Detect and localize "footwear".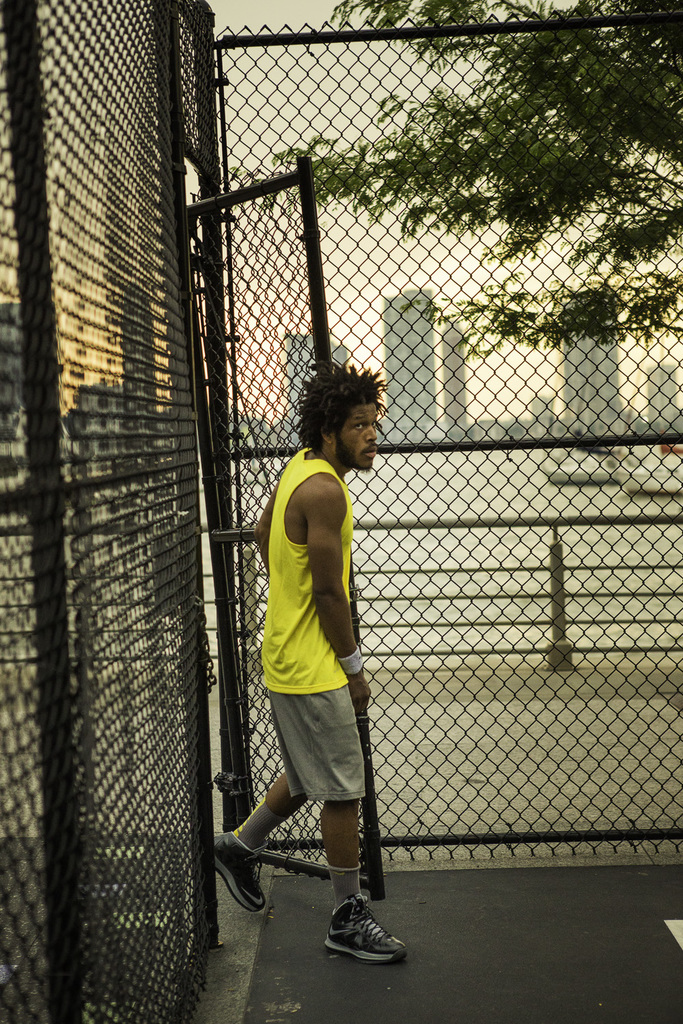
Localized at l=322, t=893, r=404, b=968.
